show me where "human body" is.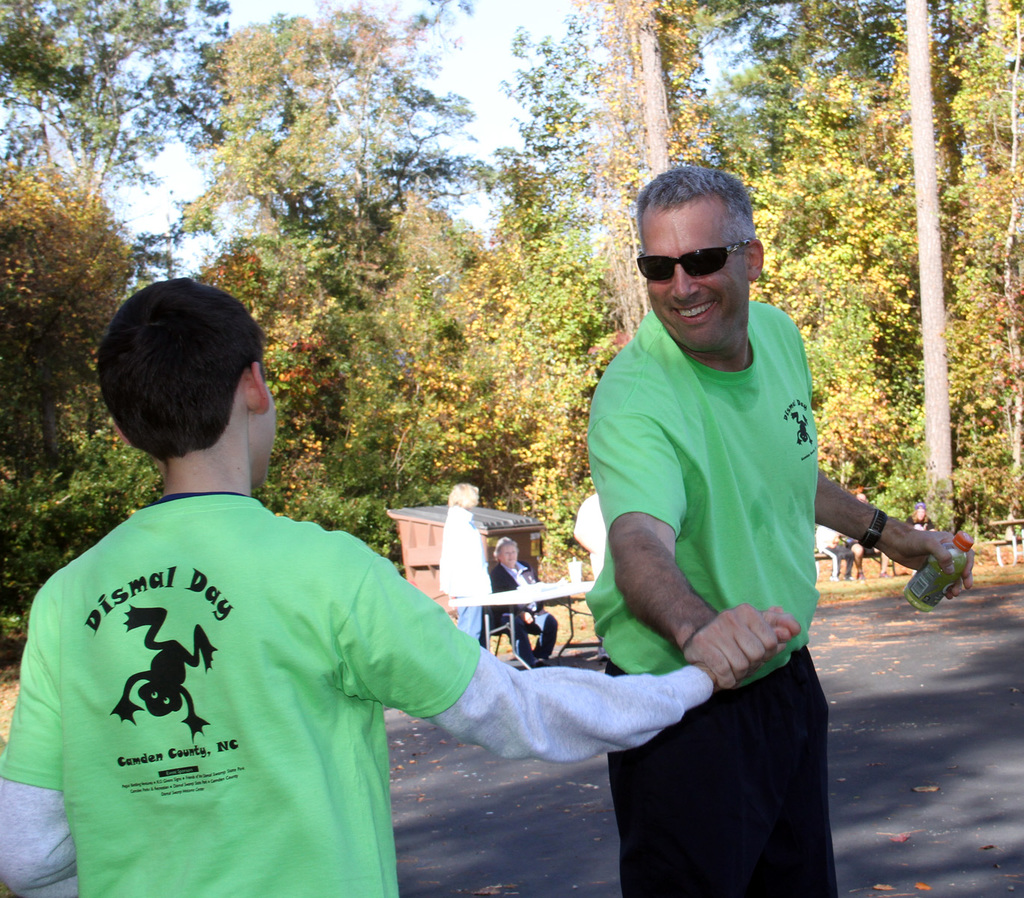
"human body" is at pyautogui.locateOnScreen(0, 274, 800, 897).
